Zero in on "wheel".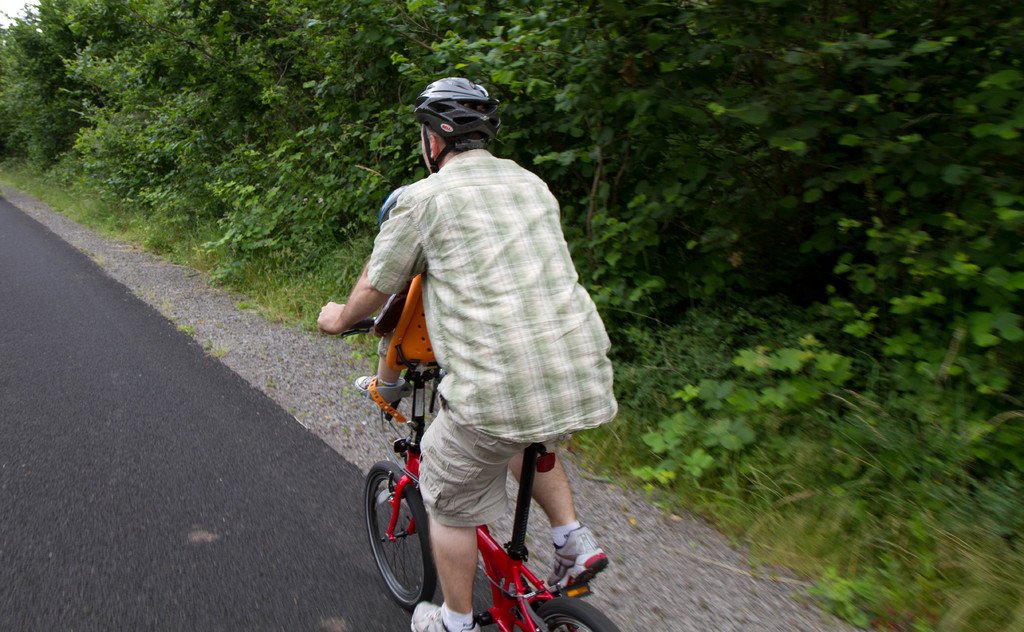
Zeroed in: 525/594/619/631.
